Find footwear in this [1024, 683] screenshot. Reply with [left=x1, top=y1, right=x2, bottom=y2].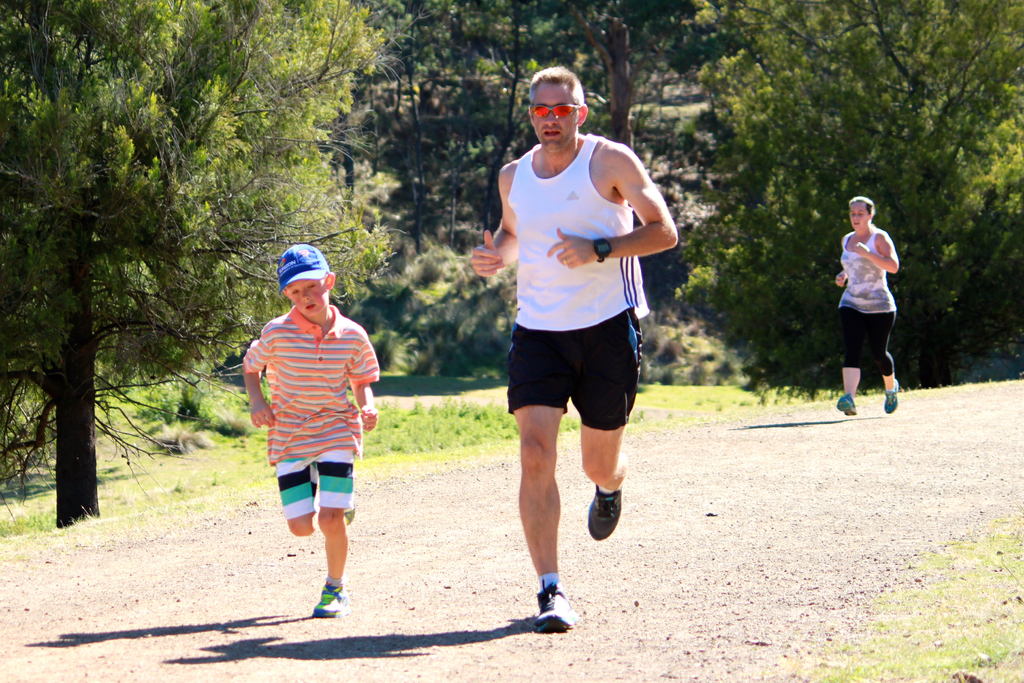
[left=586, top=483, right=623, bottom=541].
